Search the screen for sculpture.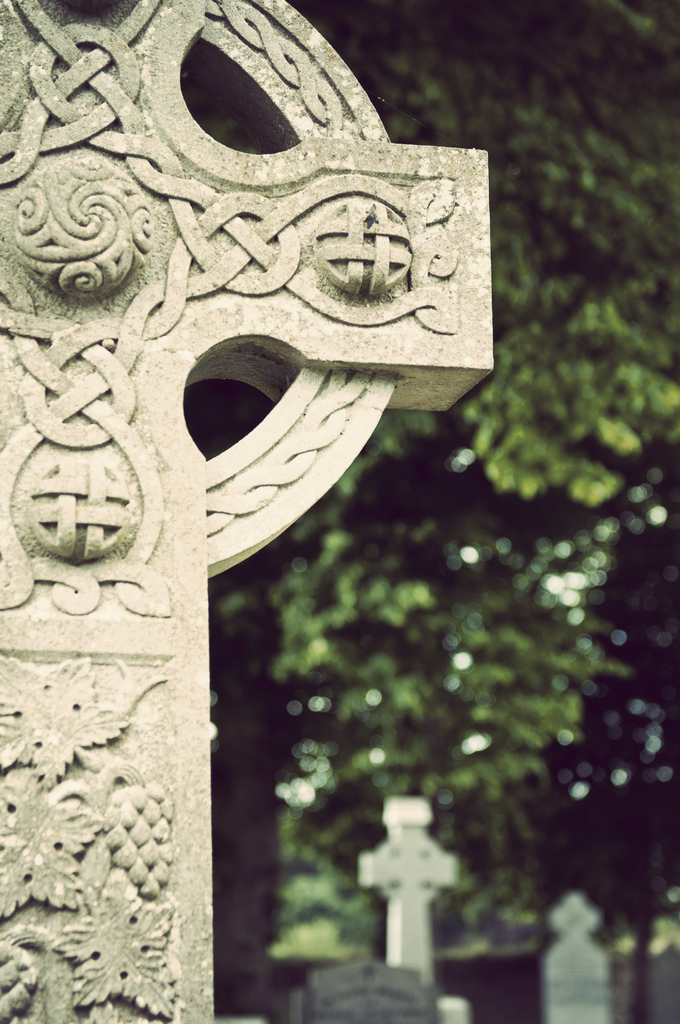
Found at bbox=[0, 0, 586, 1023].
